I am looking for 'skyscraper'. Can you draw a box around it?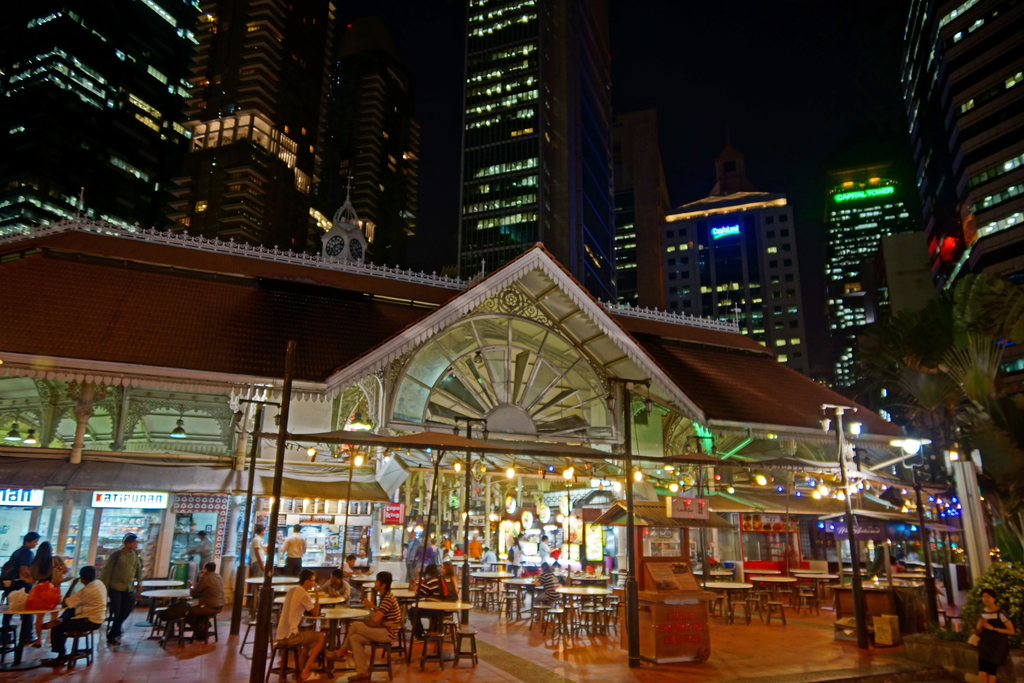
Sure, the bounding box is {"left": 447, "top": 8, "right": 575, "bottom": 284}.
